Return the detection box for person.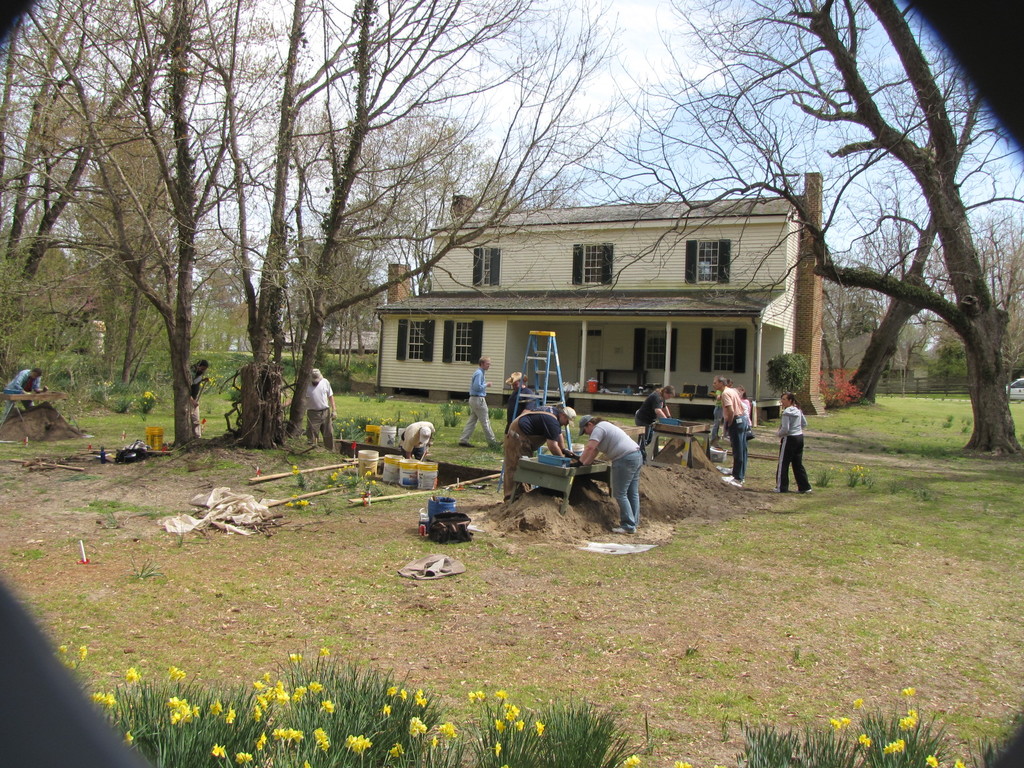
[left=636, top=383, right=673, bottom=450].
